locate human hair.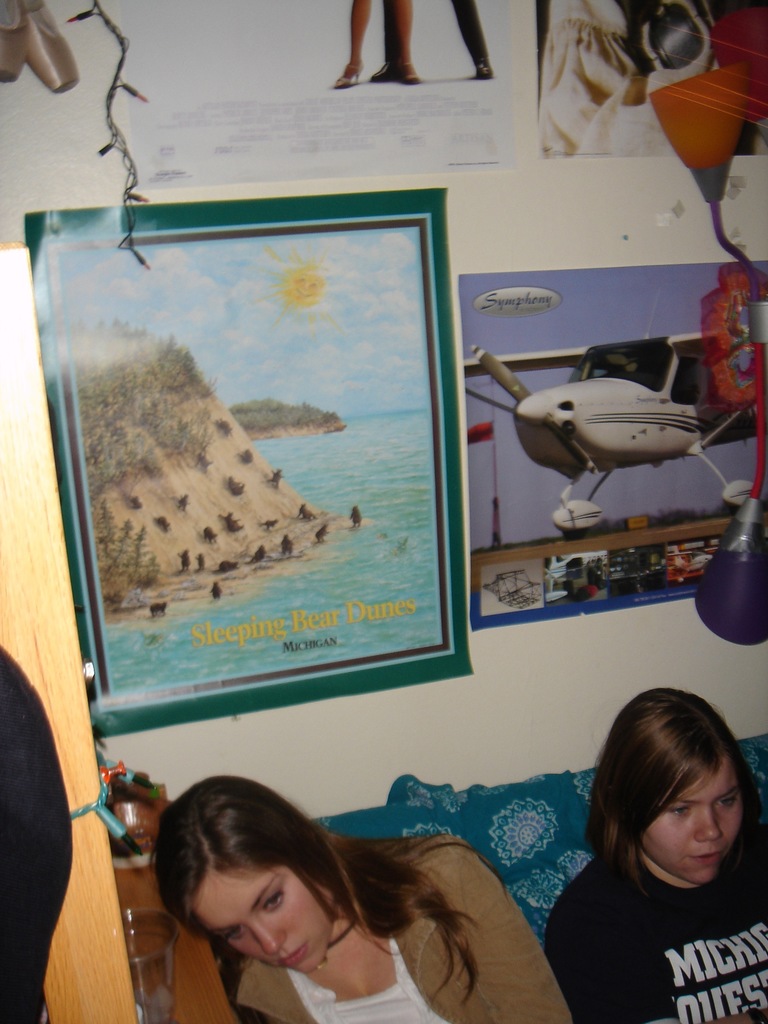
Bounding box: box(577, 684, 767, 902).
